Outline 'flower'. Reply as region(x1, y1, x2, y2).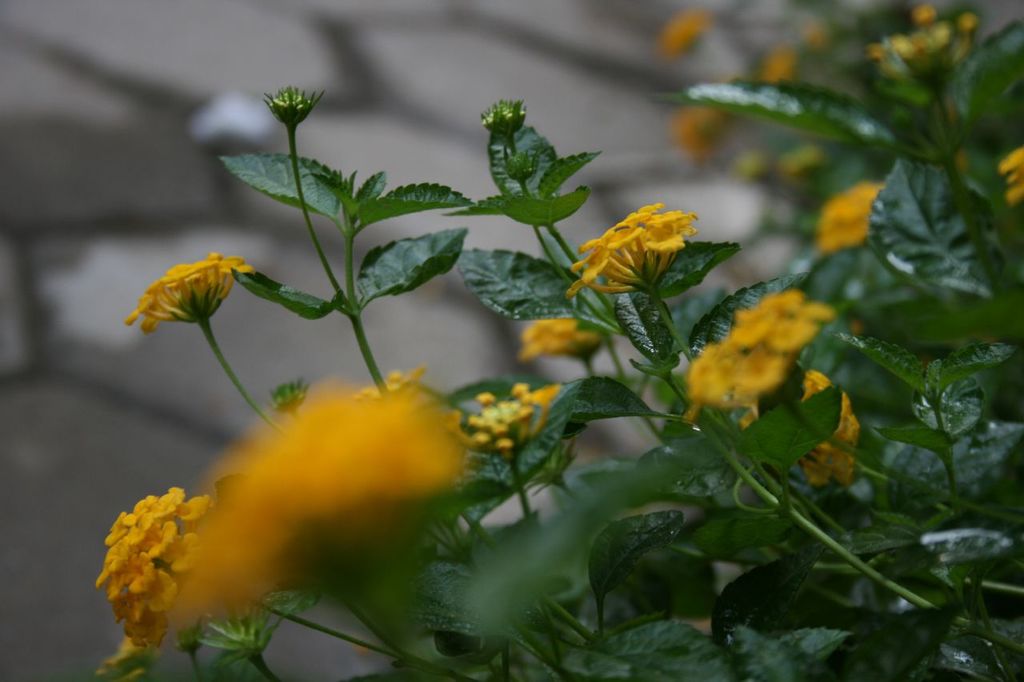
region(756, 54, 784, 90).
